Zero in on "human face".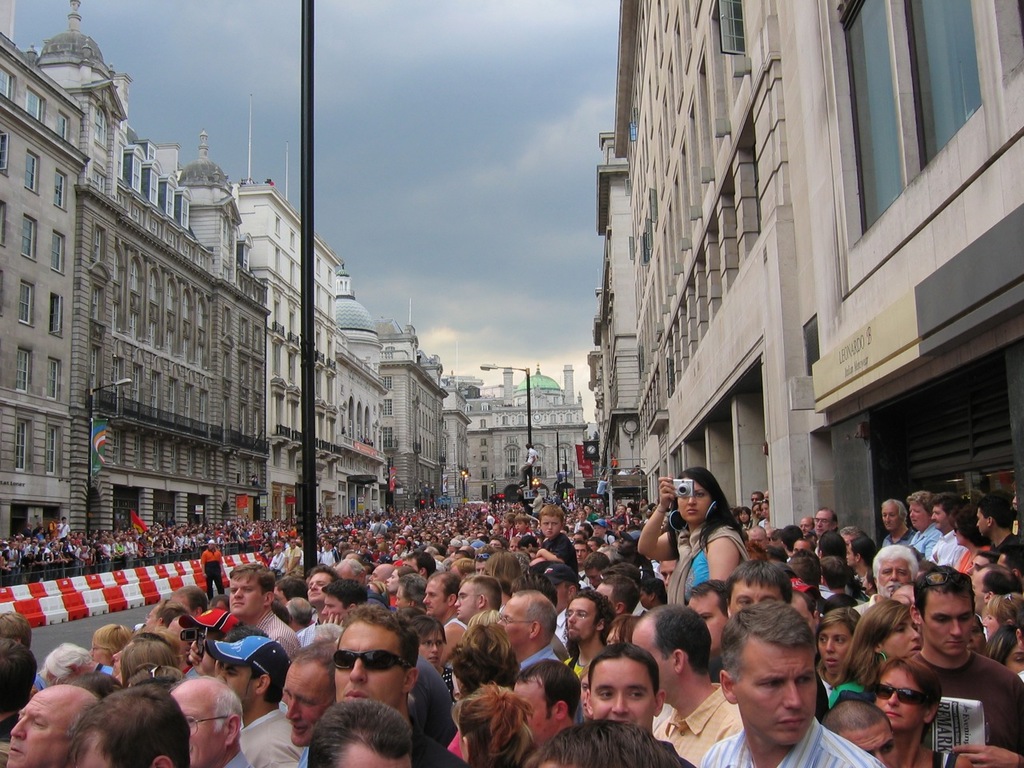
Zeroed in: 590, 658, 664, 734.
